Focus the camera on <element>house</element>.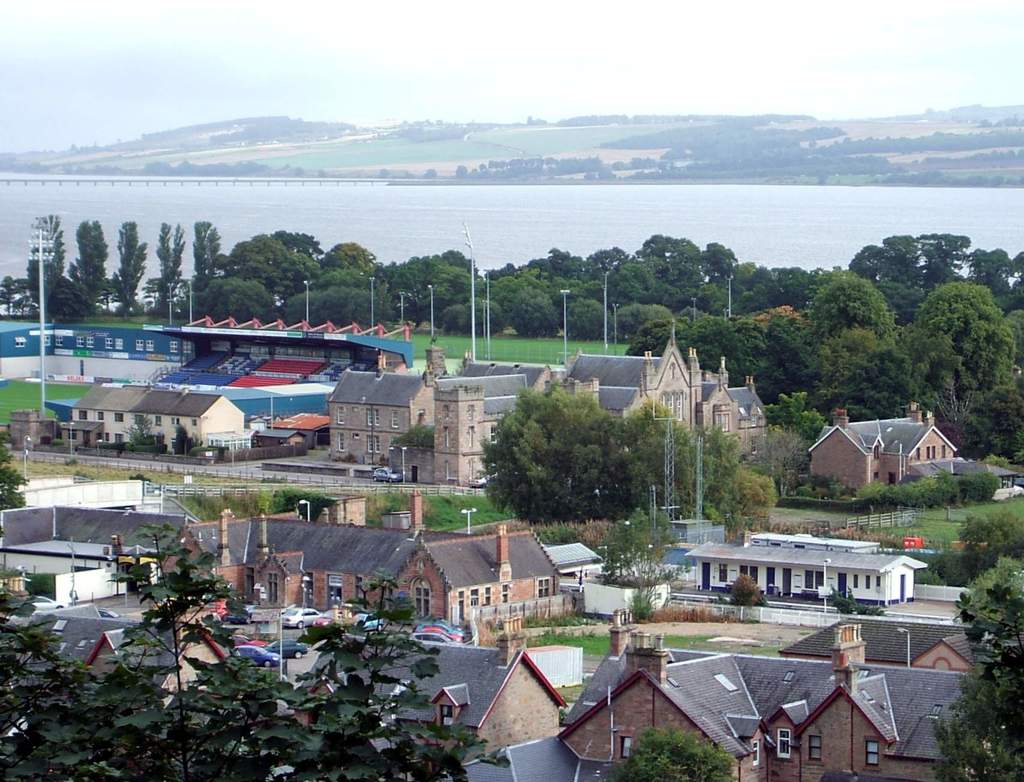
Focus region: 447,624,986,781.
